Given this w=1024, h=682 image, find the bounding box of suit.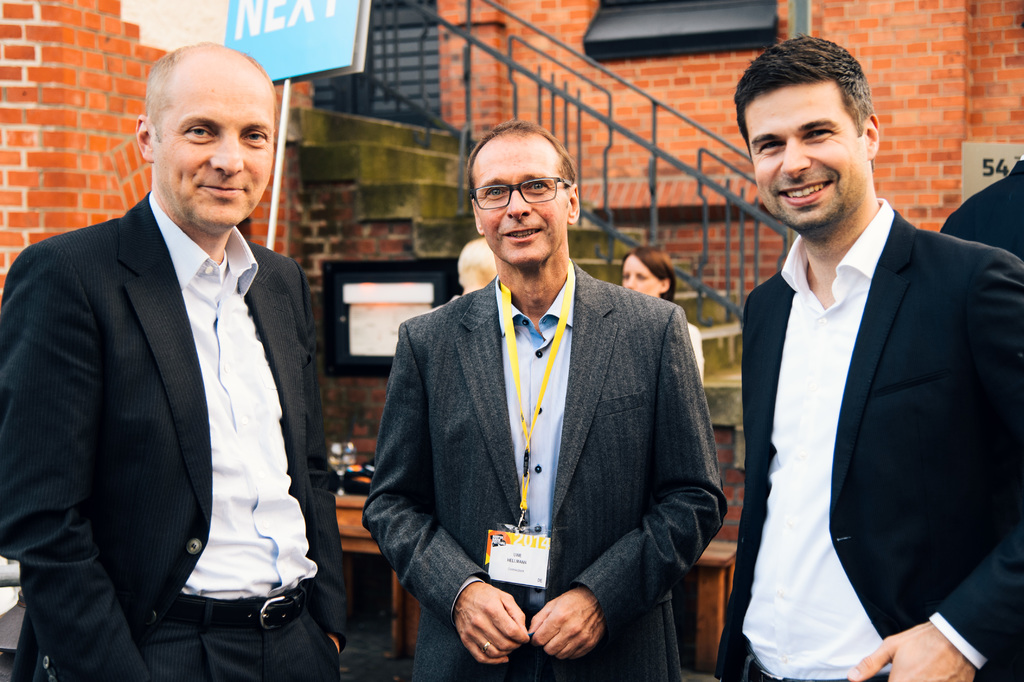
[left=0, top=186, right=349, bottom=681].
